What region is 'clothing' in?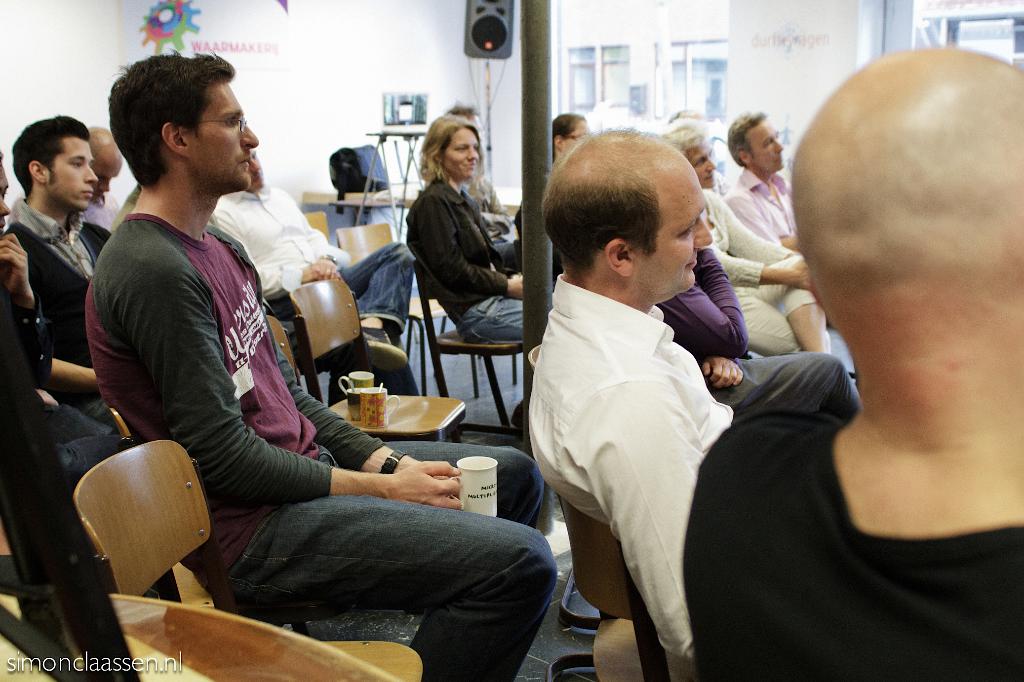
box(664, 244, 858, 418).
